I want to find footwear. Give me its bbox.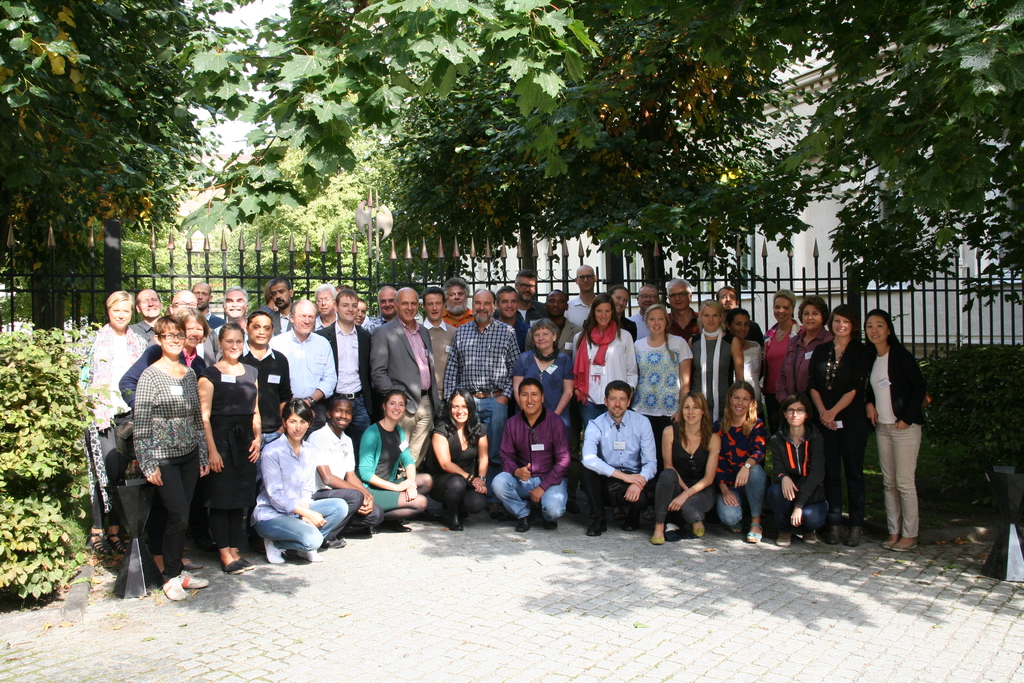
<bbox>659, 517, 684, 545</bbox>.
